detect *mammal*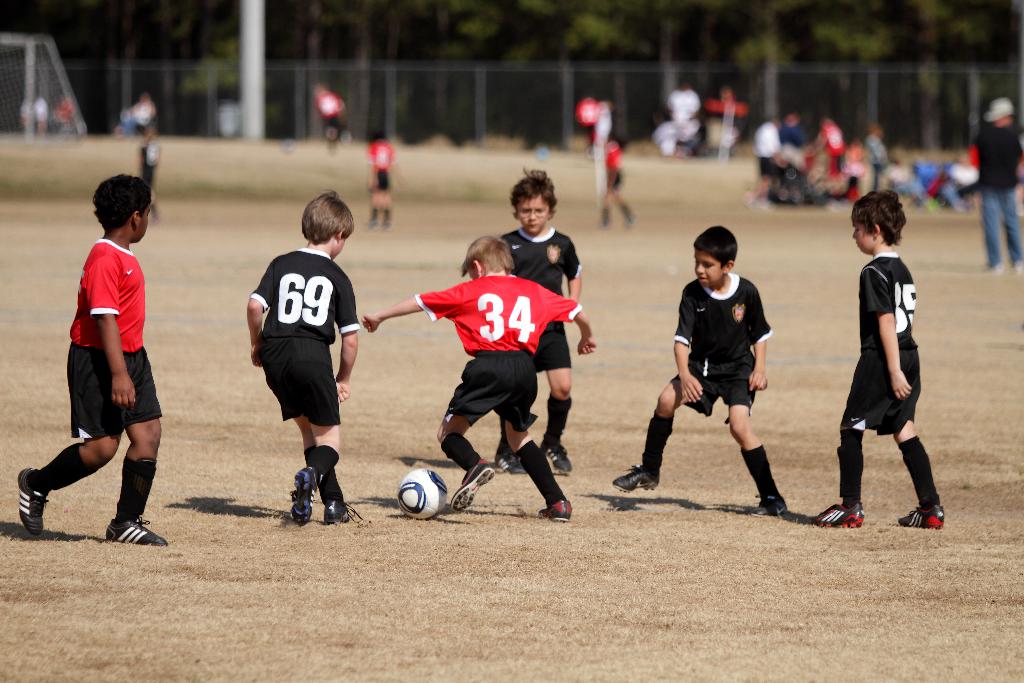
left=15, top=172, right=168, bottom=547
